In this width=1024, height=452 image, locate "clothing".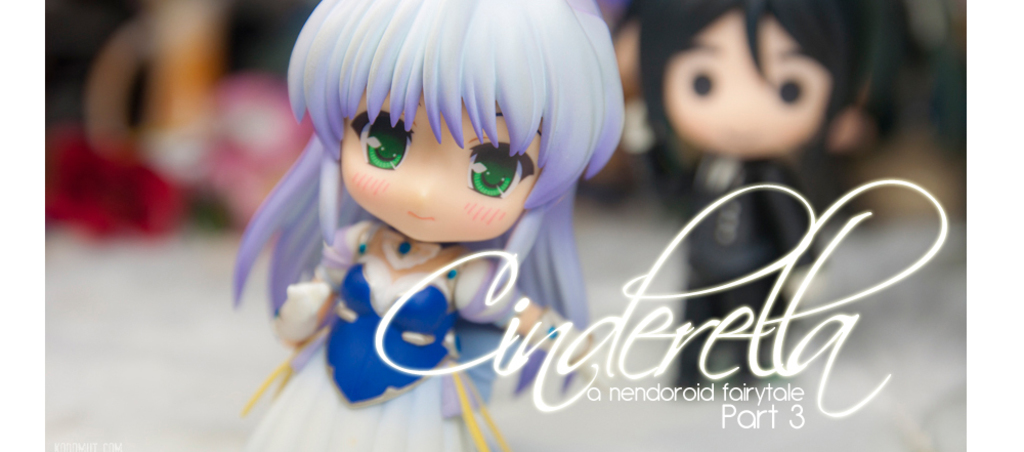
Bounding box: bbox=(644, 148, 840, 394).
